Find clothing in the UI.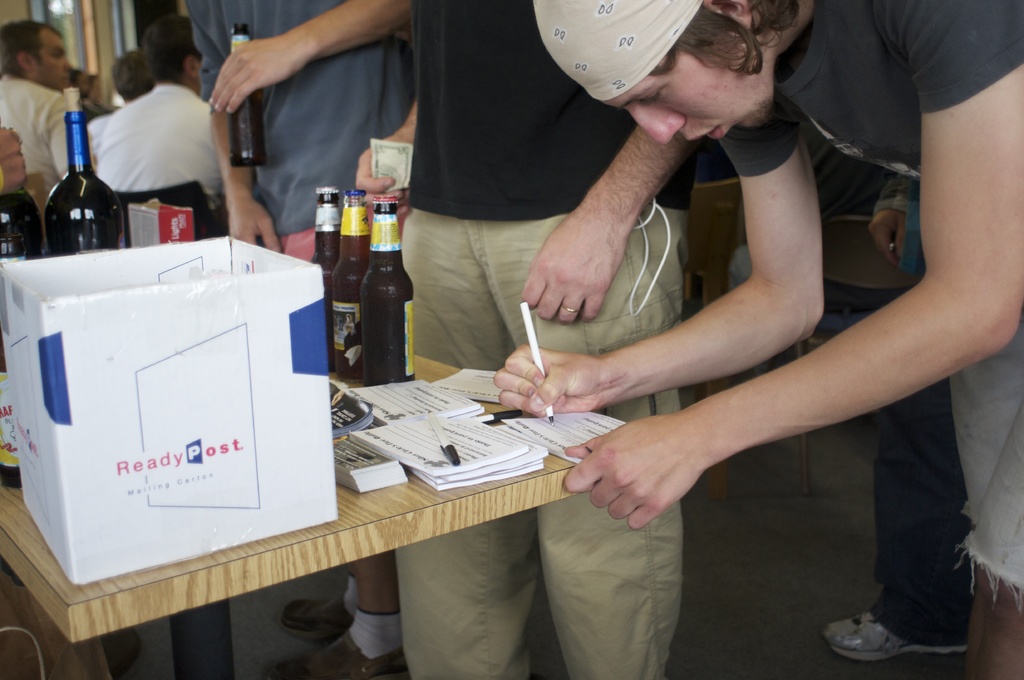
UI element at (x1=390, y1=0, x2=700, y2=679).
